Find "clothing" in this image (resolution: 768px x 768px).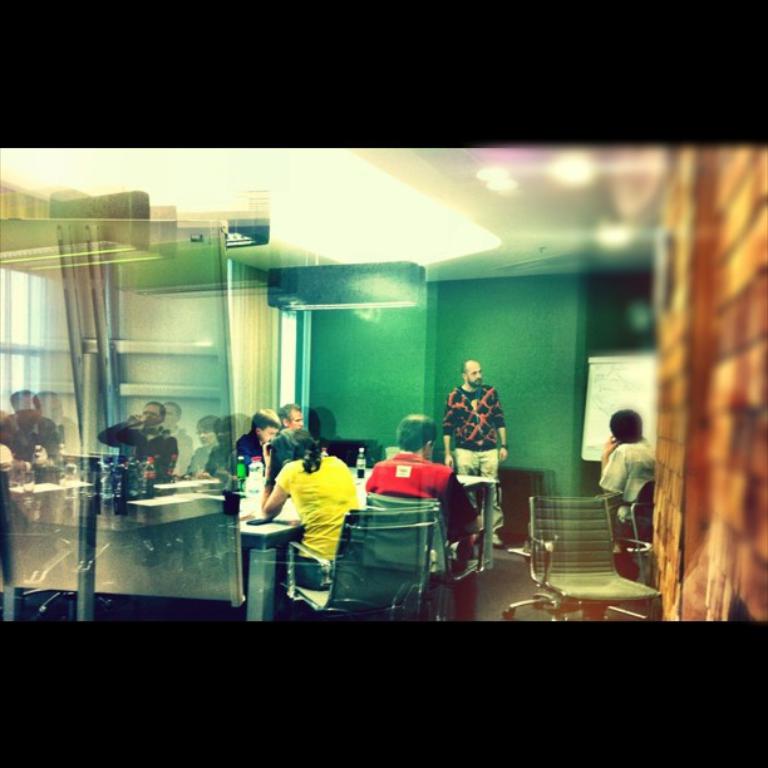
BBox(260, 442, 355, 594).
